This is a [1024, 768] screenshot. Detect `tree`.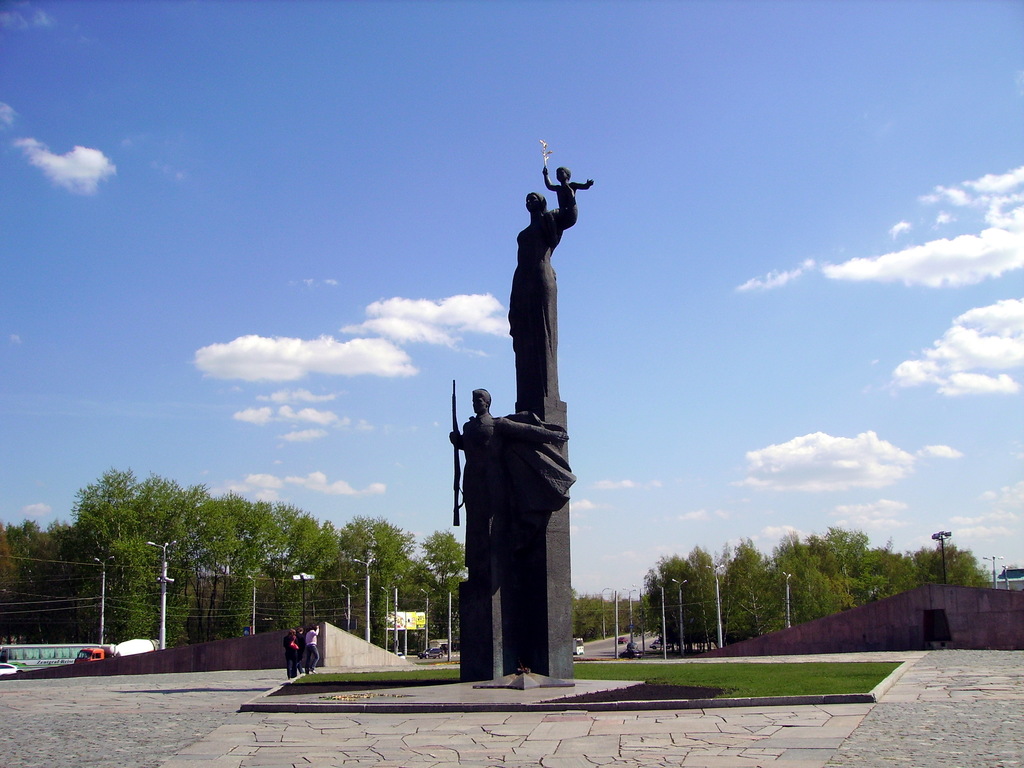
detection(694, 547, 724, 642).
